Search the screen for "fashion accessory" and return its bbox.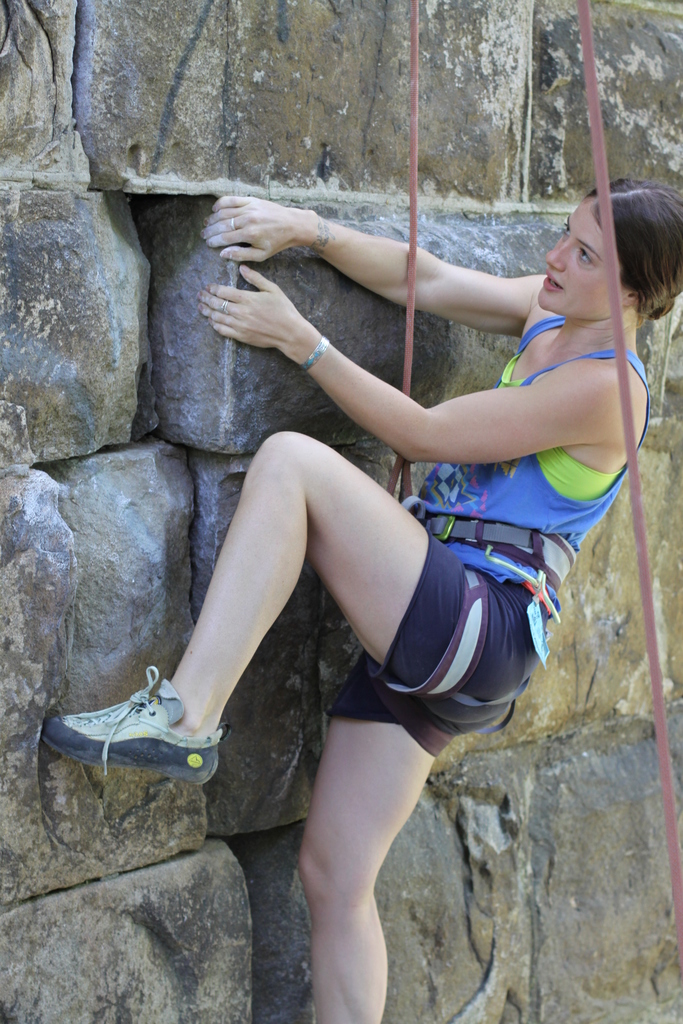
Found: (x1=44, y1=667, x2=222, y2=779).
